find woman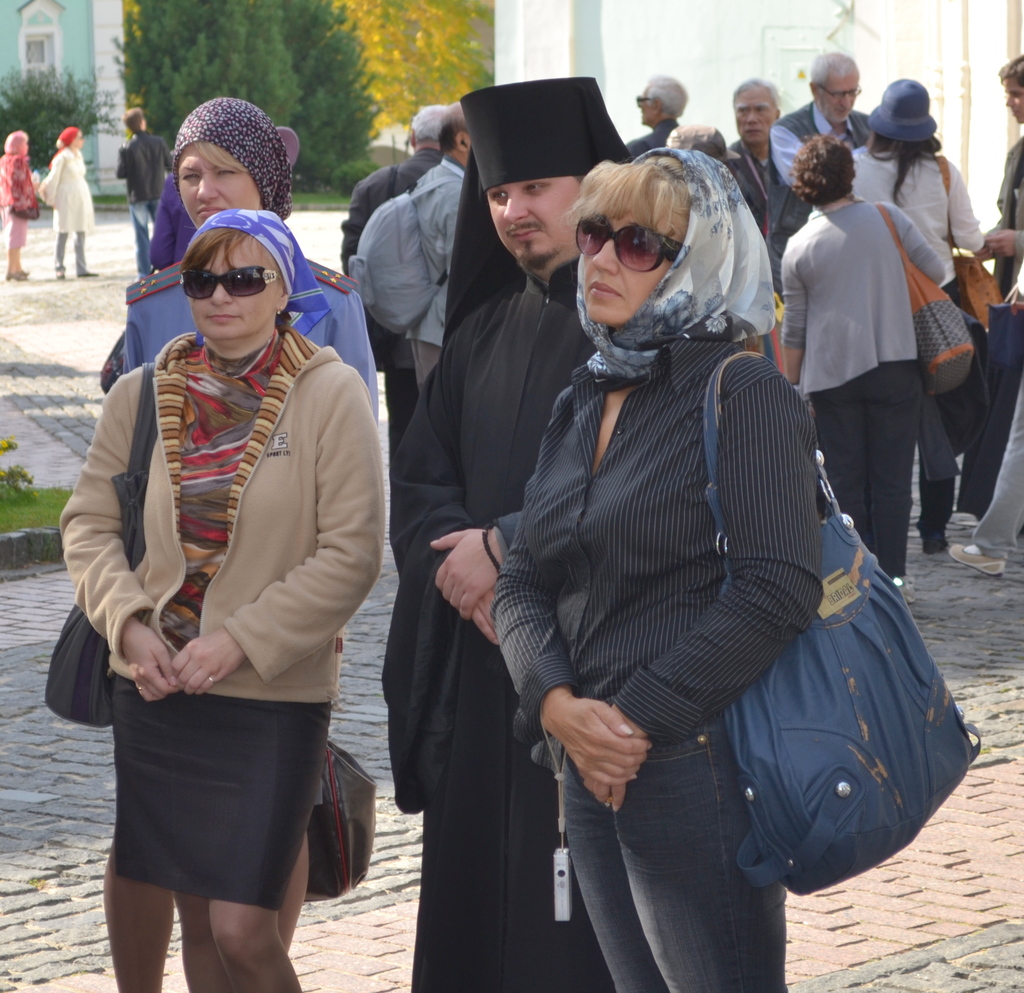
left=40, top=128, right=103, bottom=286
